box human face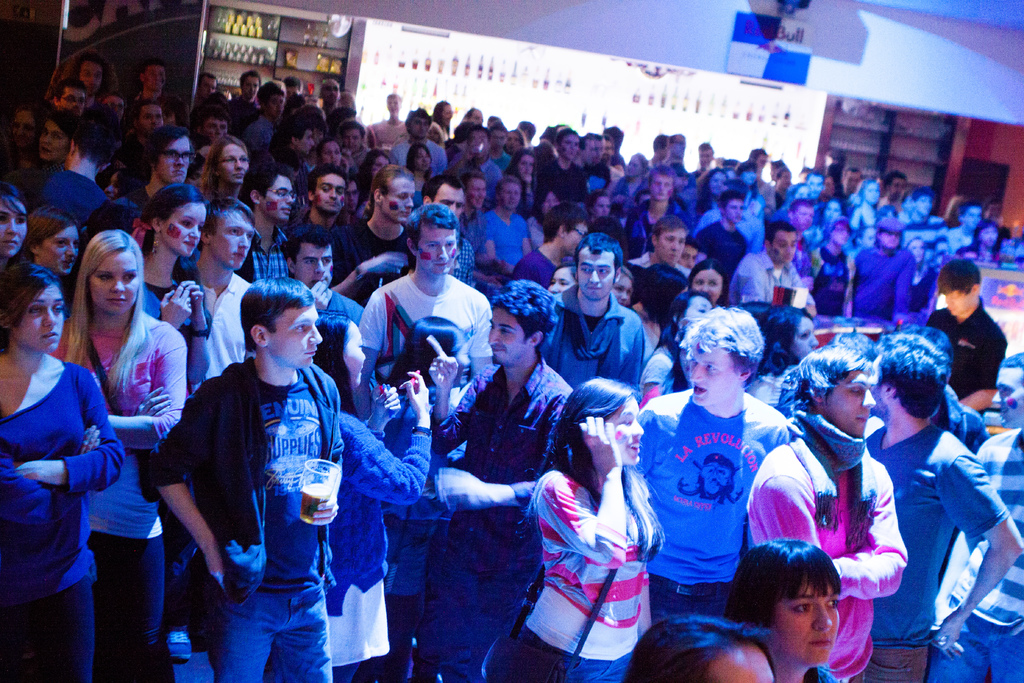
{"left": 560, "top": 135, "right": 579, "bottom": 162}
